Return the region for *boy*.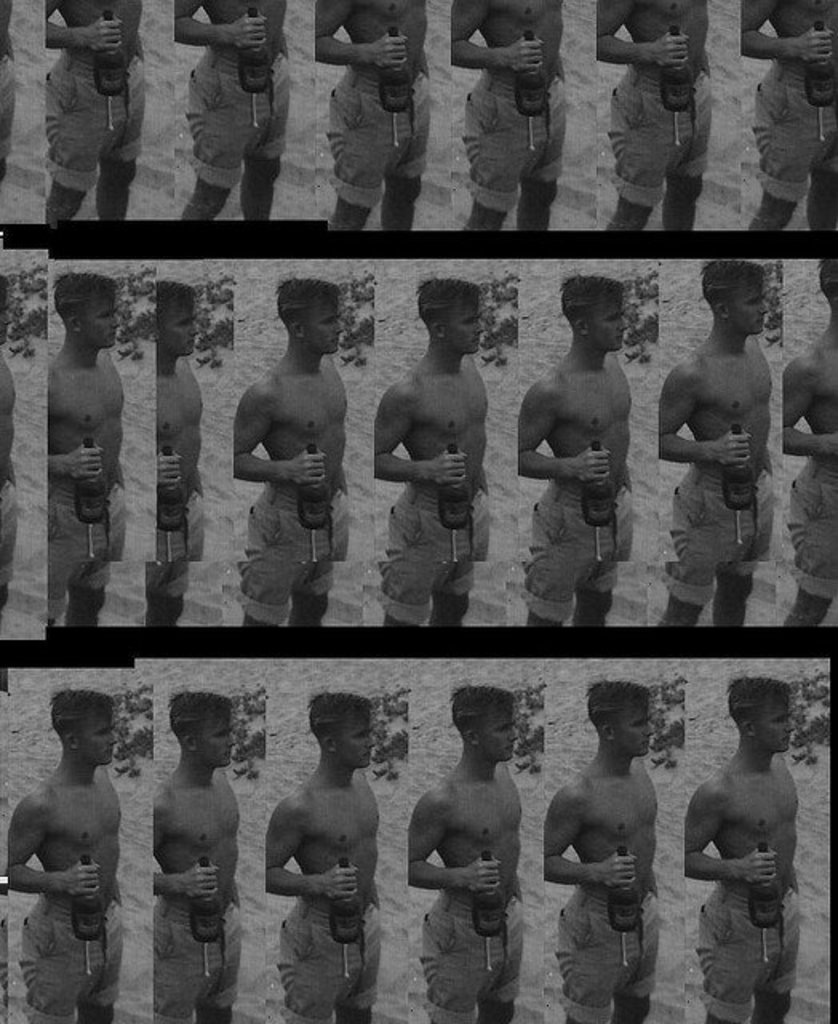
[x1=174, y1=0, x2=289, y2=226].
